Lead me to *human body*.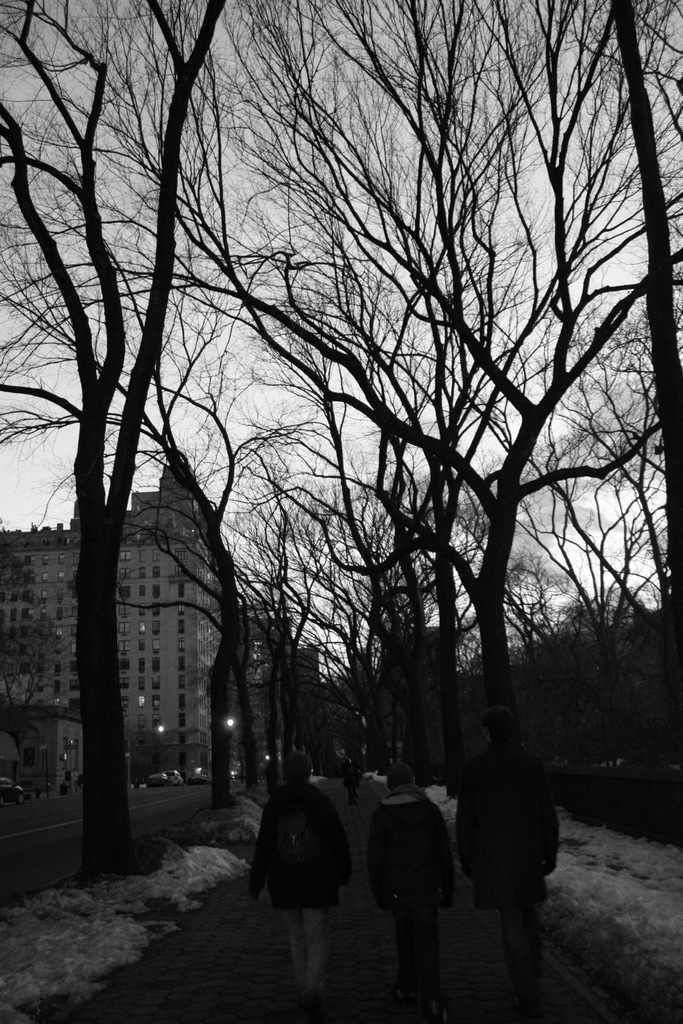
Lead to box(462, 710, 566, 988).
